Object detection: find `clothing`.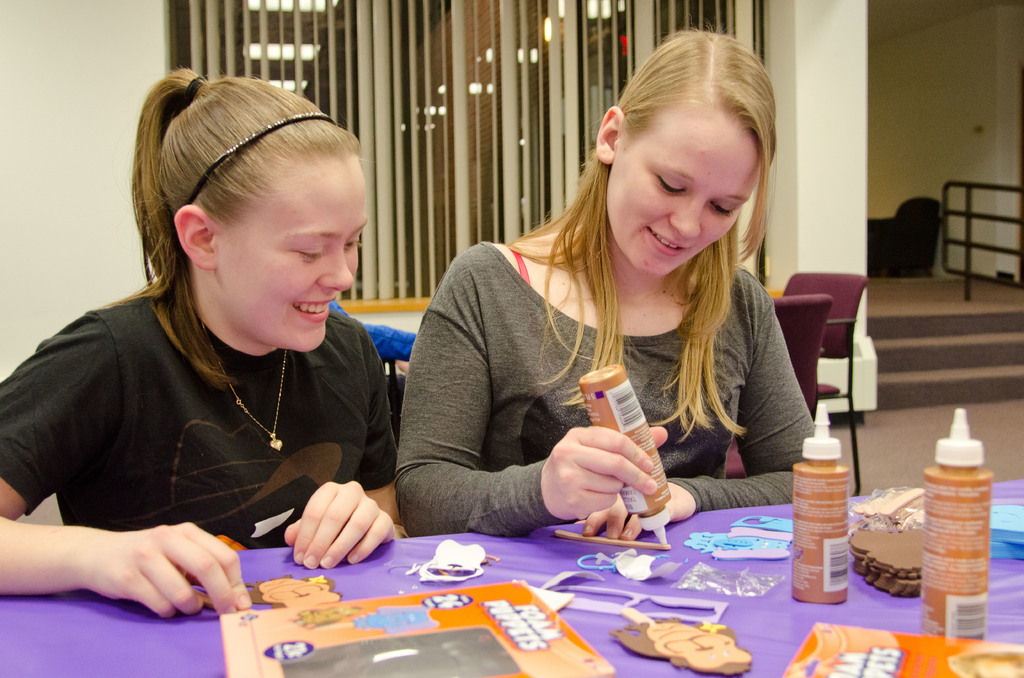
398, 190, 815, 535.
